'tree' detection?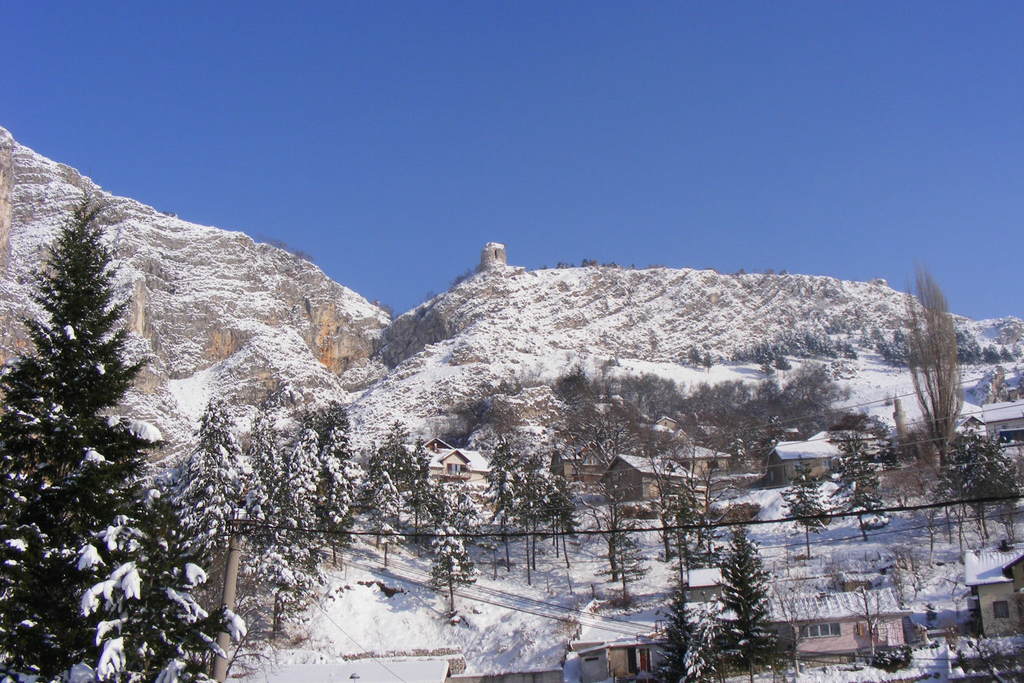
rect(361, 418, 409, 499)
